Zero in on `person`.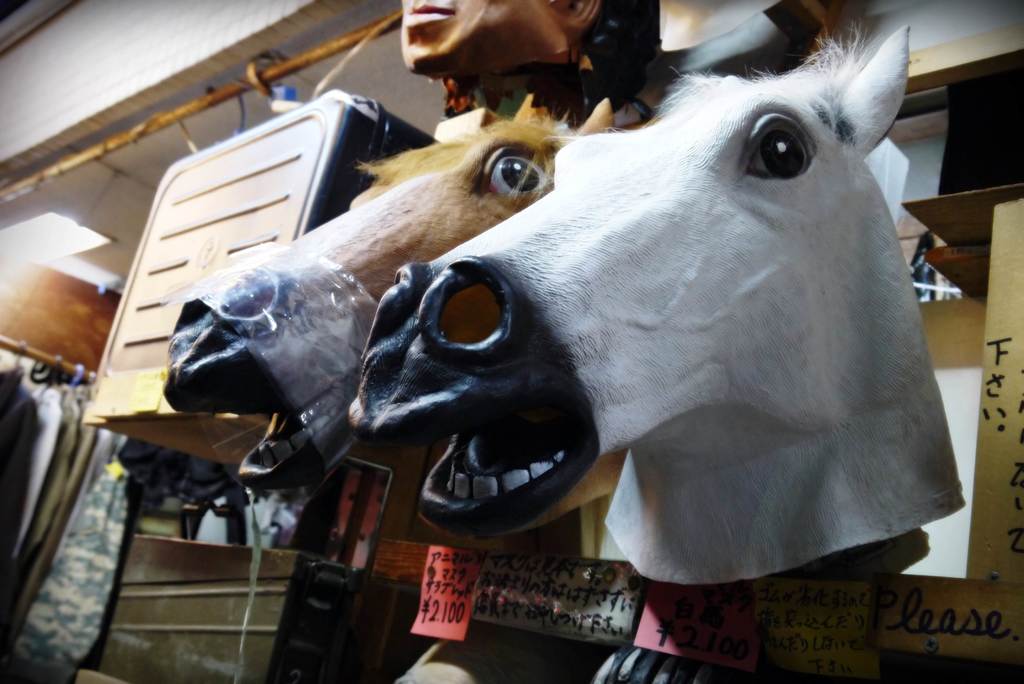
Zeroed in: BBox(402, 0, 656, 126).
